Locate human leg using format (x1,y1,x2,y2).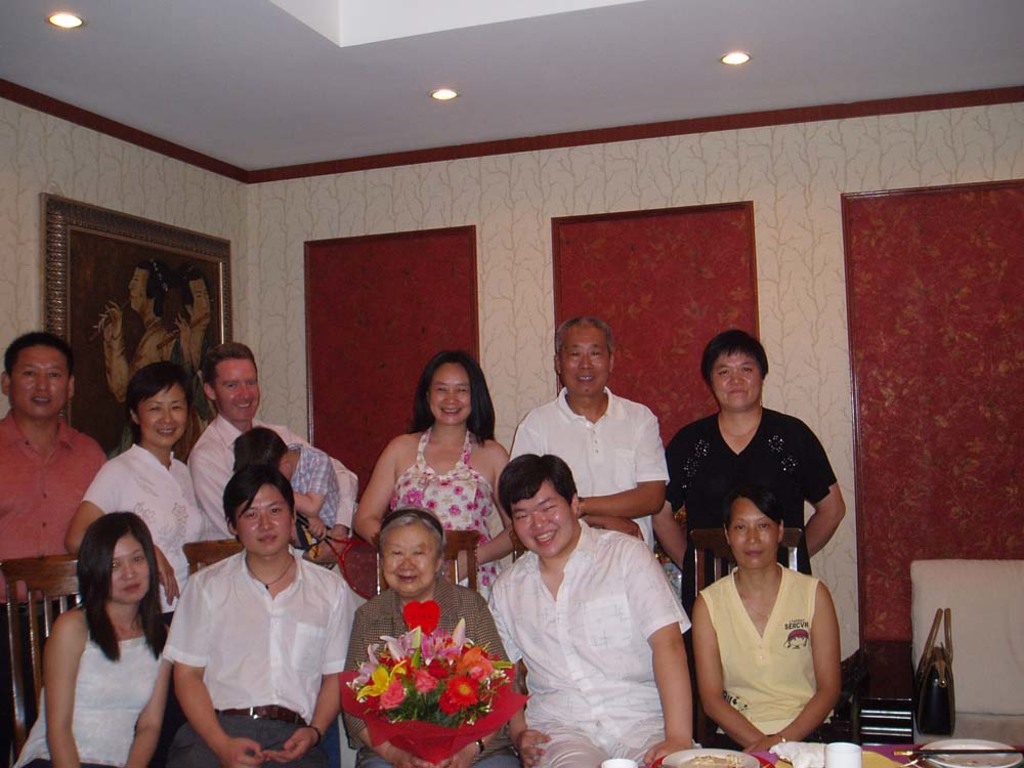
(473,750,518,766).
